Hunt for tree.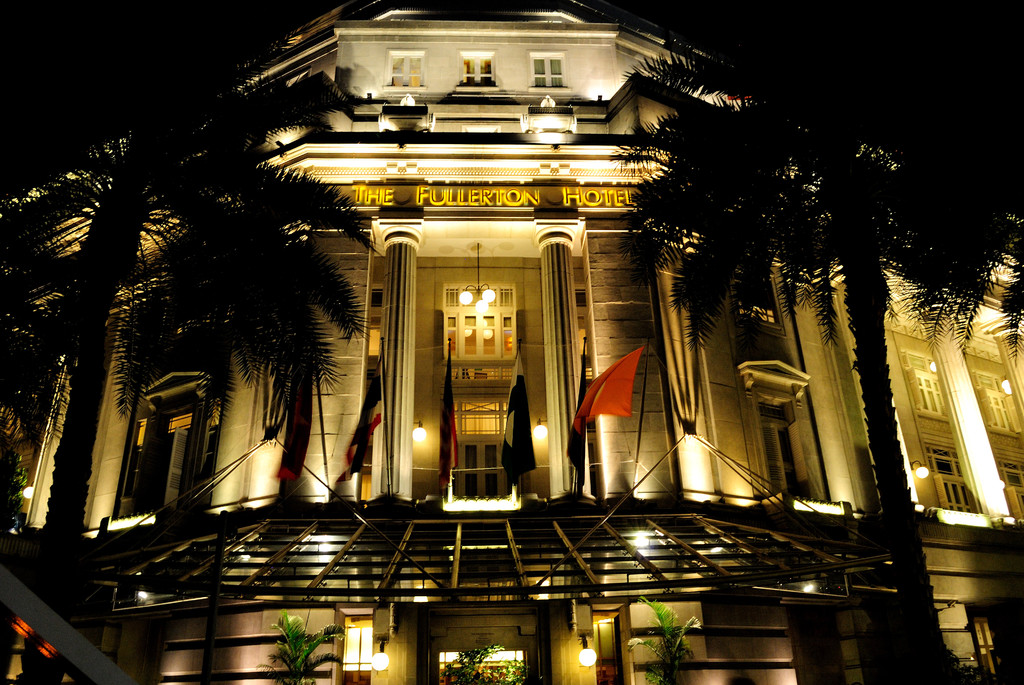
Hunted down at x1=82 y1=88 x2=366 y2=542.
